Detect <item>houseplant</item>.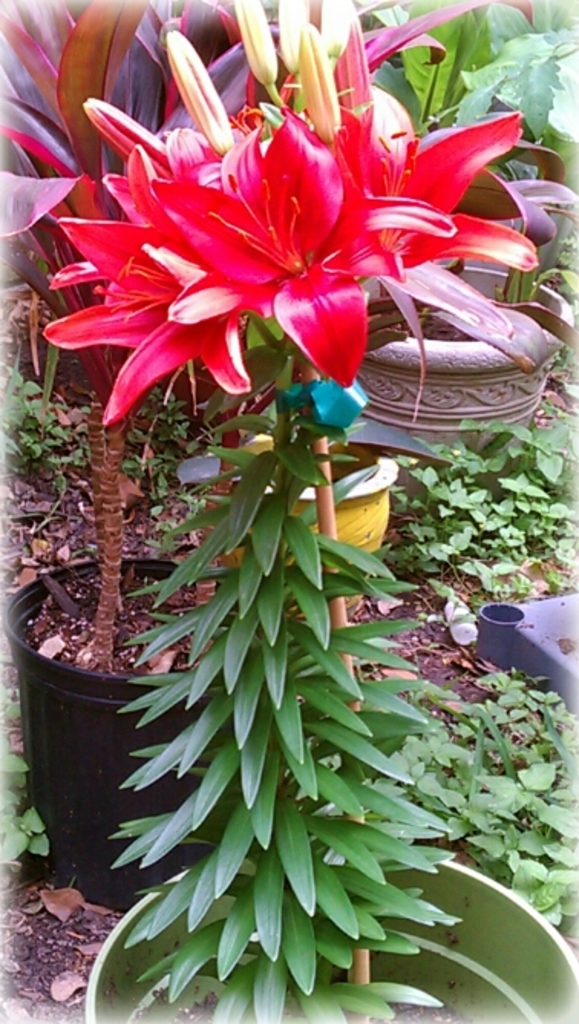
Detected at crop(227, 403, 401, 576).
